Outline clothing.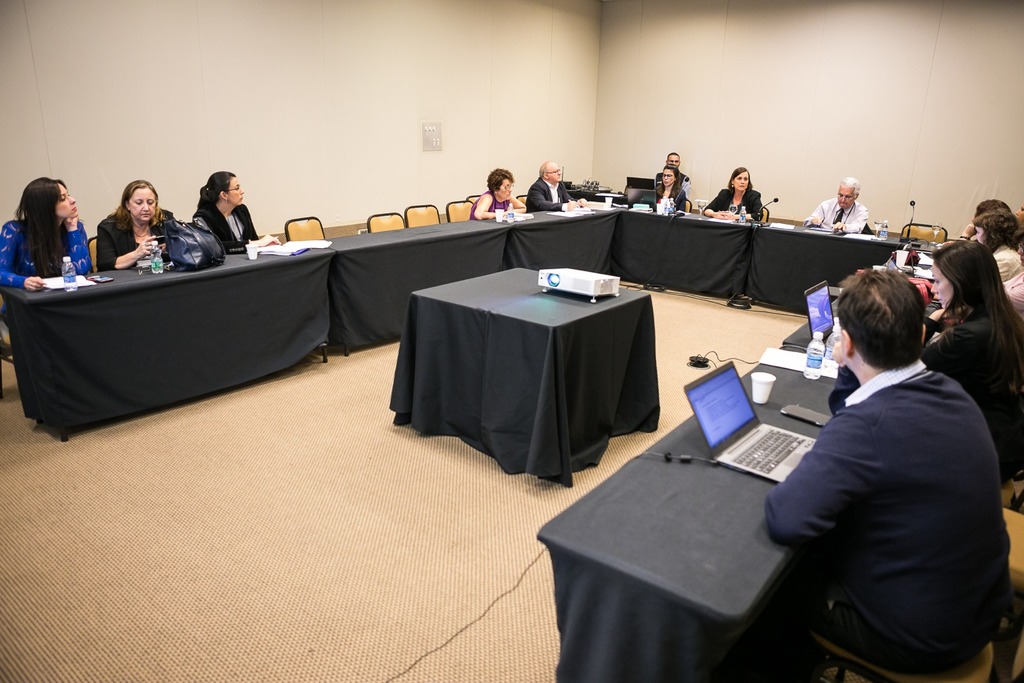
Outline: crop(907, 294, 1023, 482).
